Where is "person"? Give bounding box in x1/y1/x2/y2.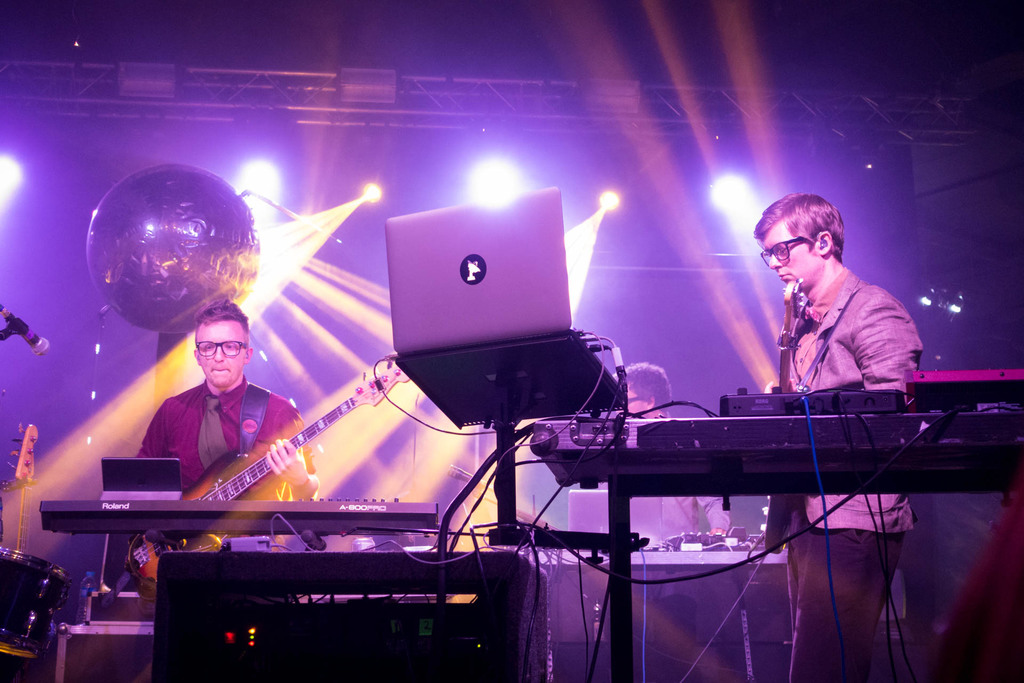
570/368/752/682.
